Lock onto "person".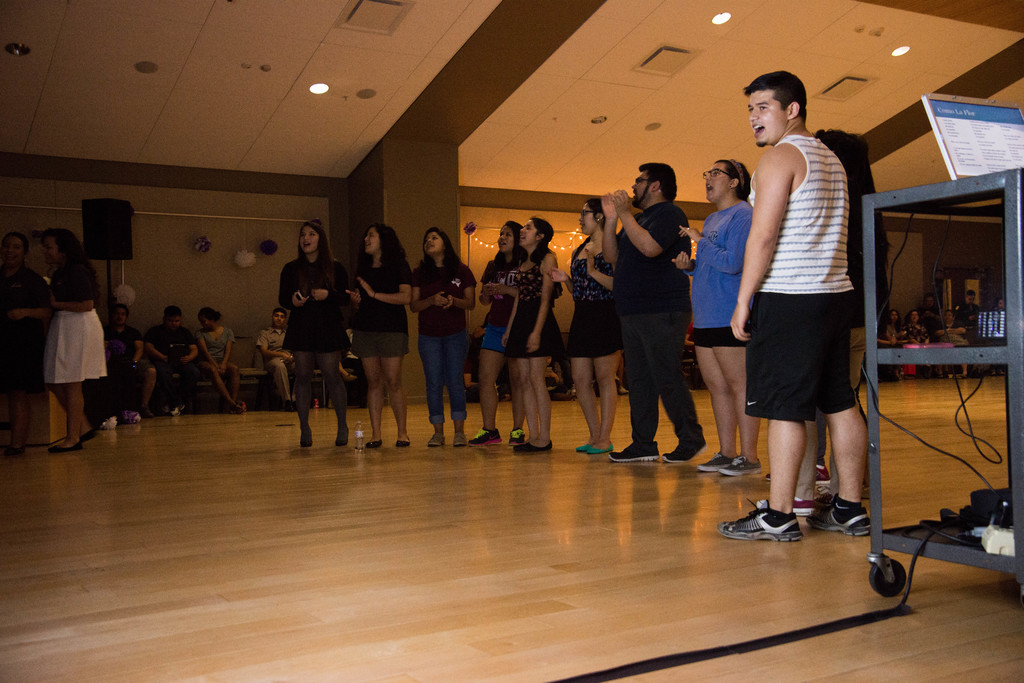
Locked: (x1=492, y1=215, x2=563, y2=454).
